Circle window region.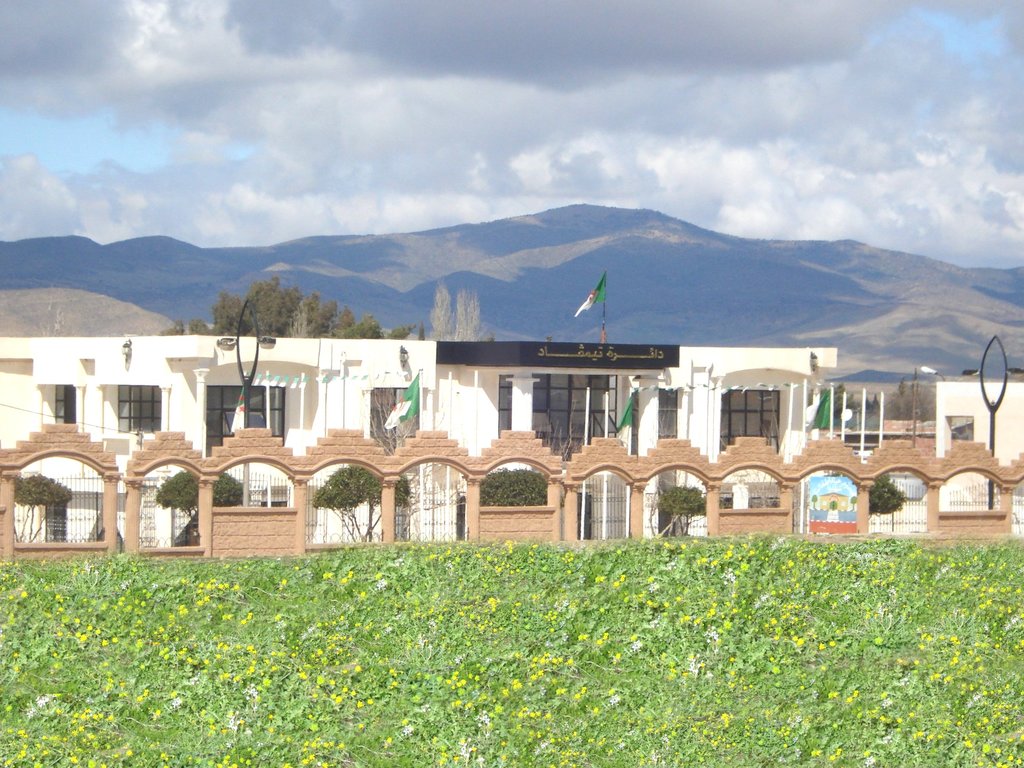
Region: locate(202, 386, 291, 463).
